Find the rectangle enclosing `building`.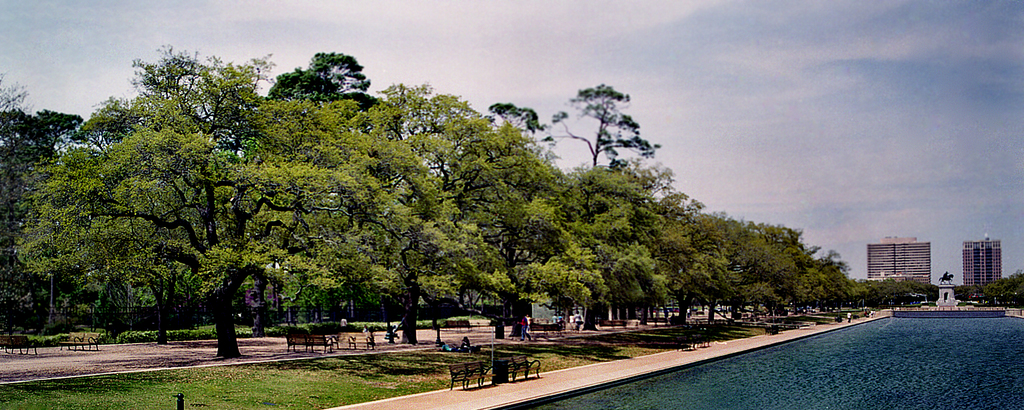
bbox=(863, 234, 934, 284).
